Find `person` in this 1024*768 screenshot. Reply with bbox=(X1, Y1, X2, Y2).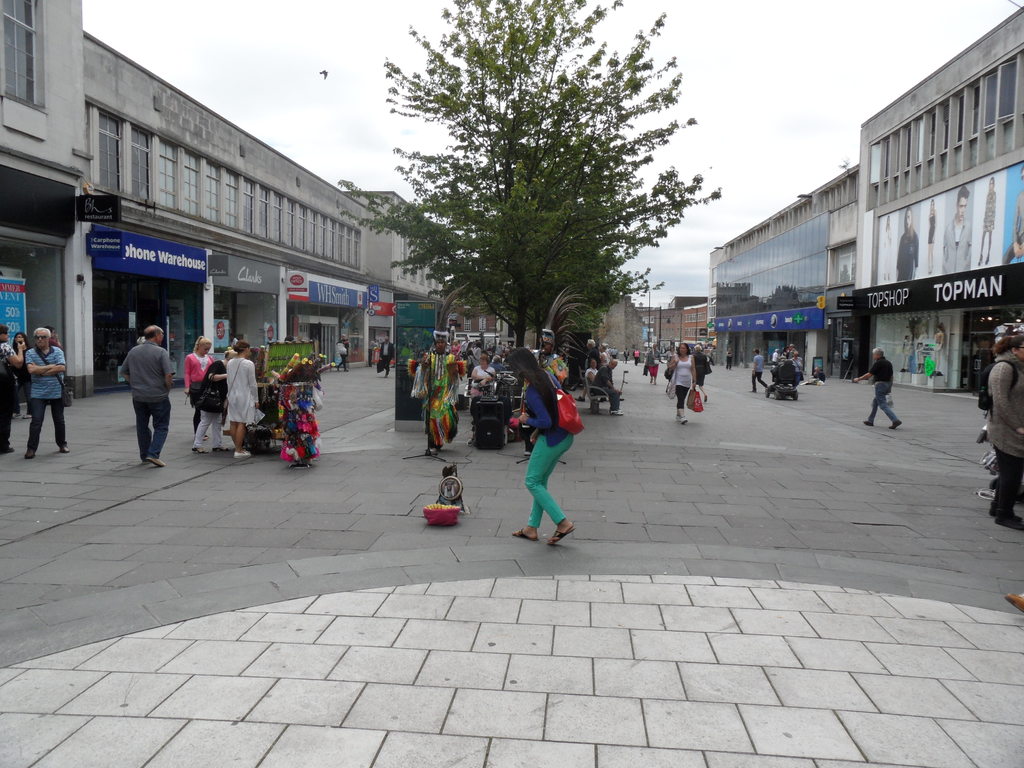
bbox=(979, 337, 1023, 529).
